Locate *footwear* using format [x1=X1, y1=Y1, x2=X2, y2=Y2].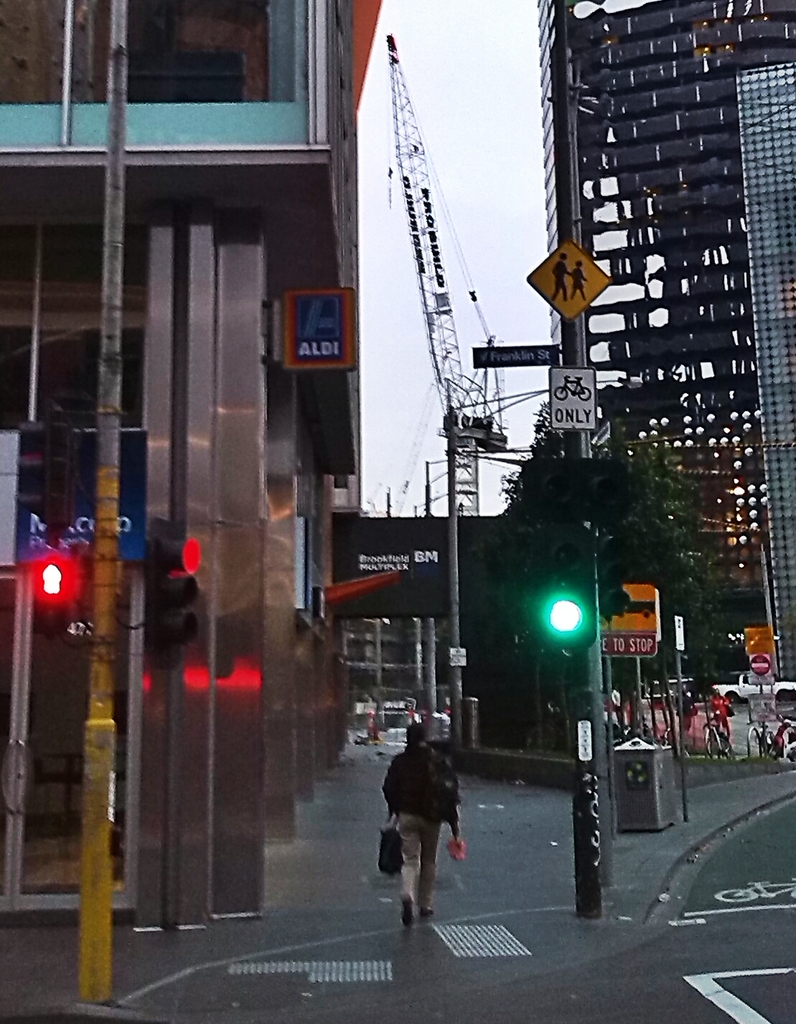
[x1=401, y1=890, x2=416, y2=926].
